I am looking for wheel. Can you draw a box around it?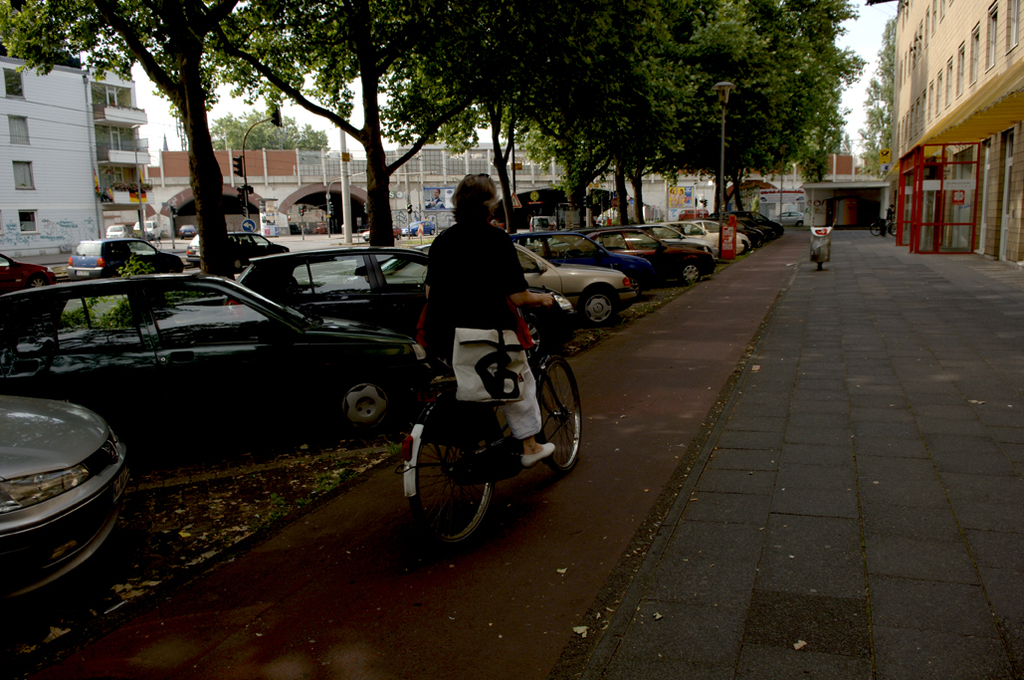
Sure, the bounding box is region(329, 375, 396, 440).
